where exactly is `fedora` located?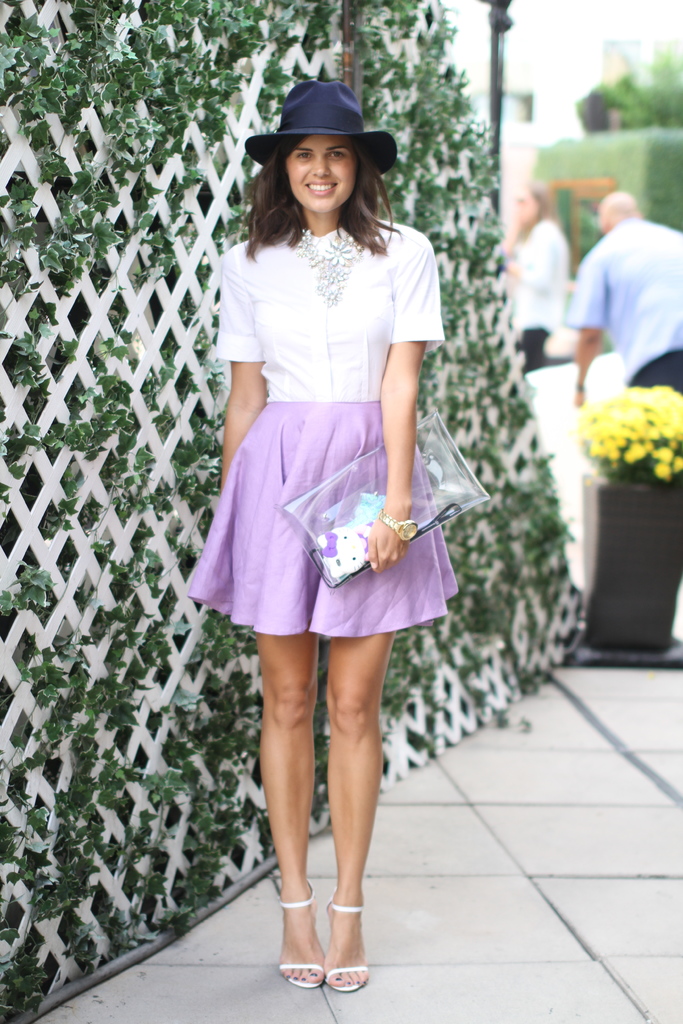
Its bounding box is 244,82,402,174.
